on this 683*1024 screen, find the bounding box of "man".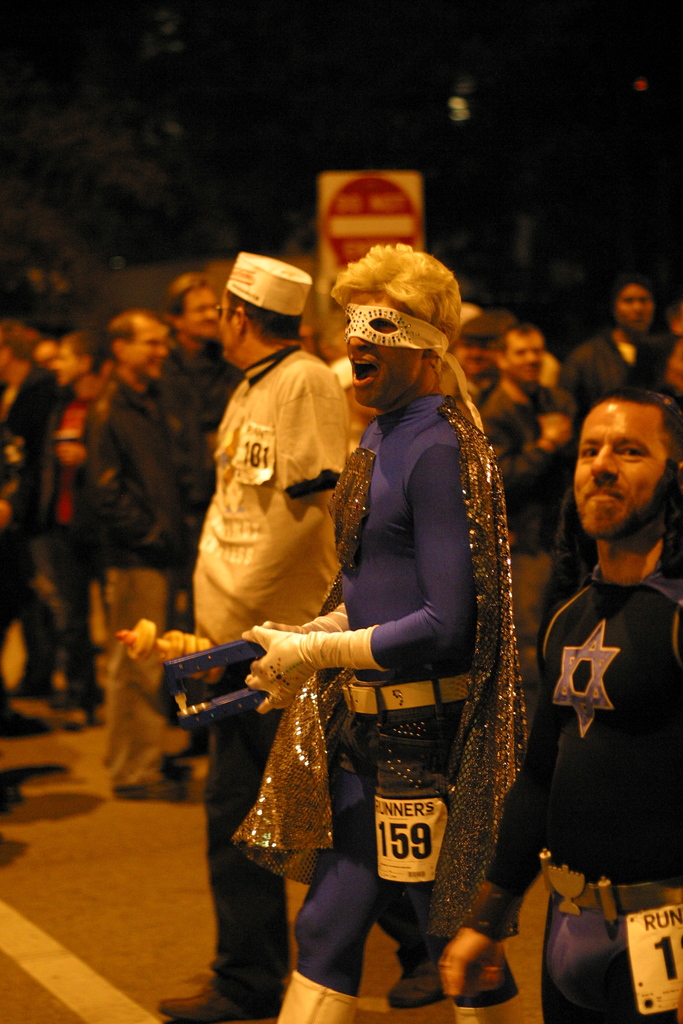
Bounding box: 244, 243, 536, 1023.
